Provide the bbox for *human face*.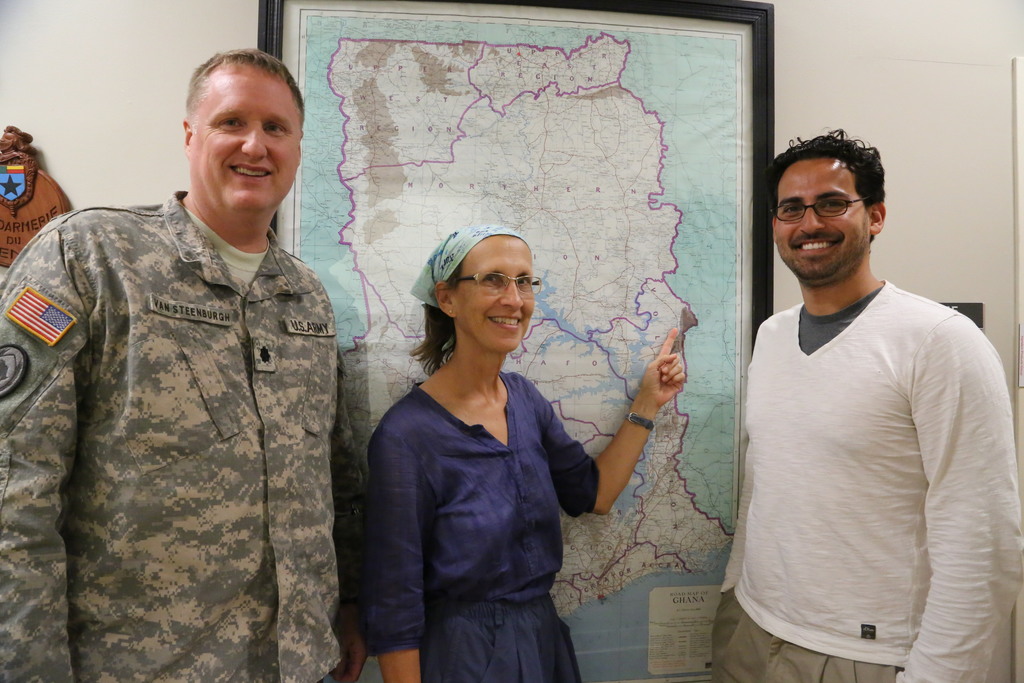
pyautogui.locateOnScreen(772, 157, 872, 276).
